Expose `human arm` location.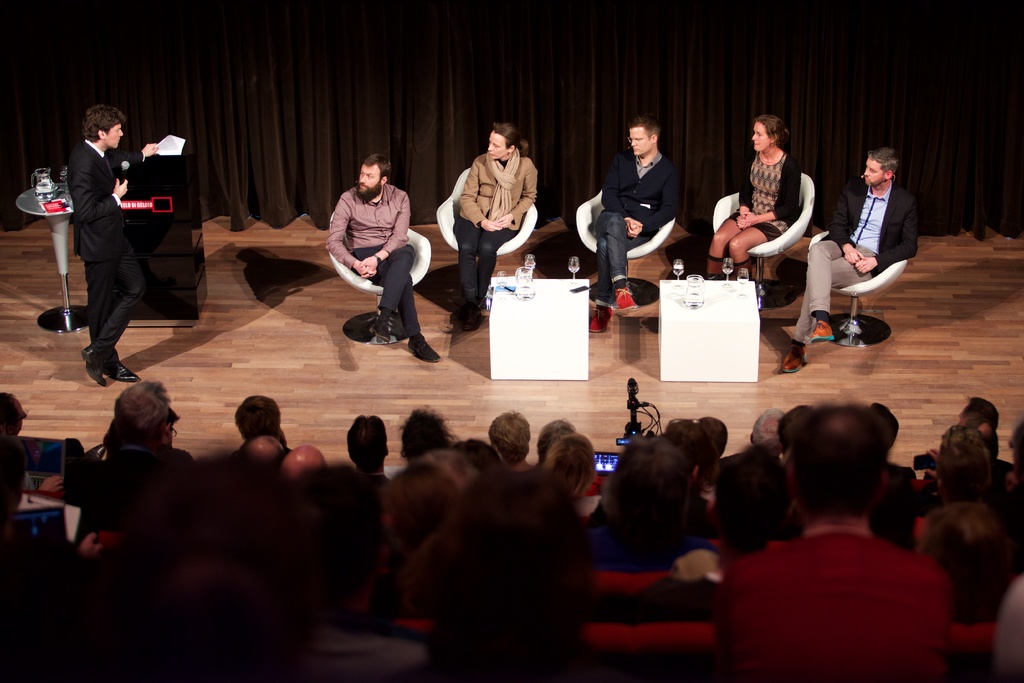
Exposed at bbox=[70, 166, 127, 222].
